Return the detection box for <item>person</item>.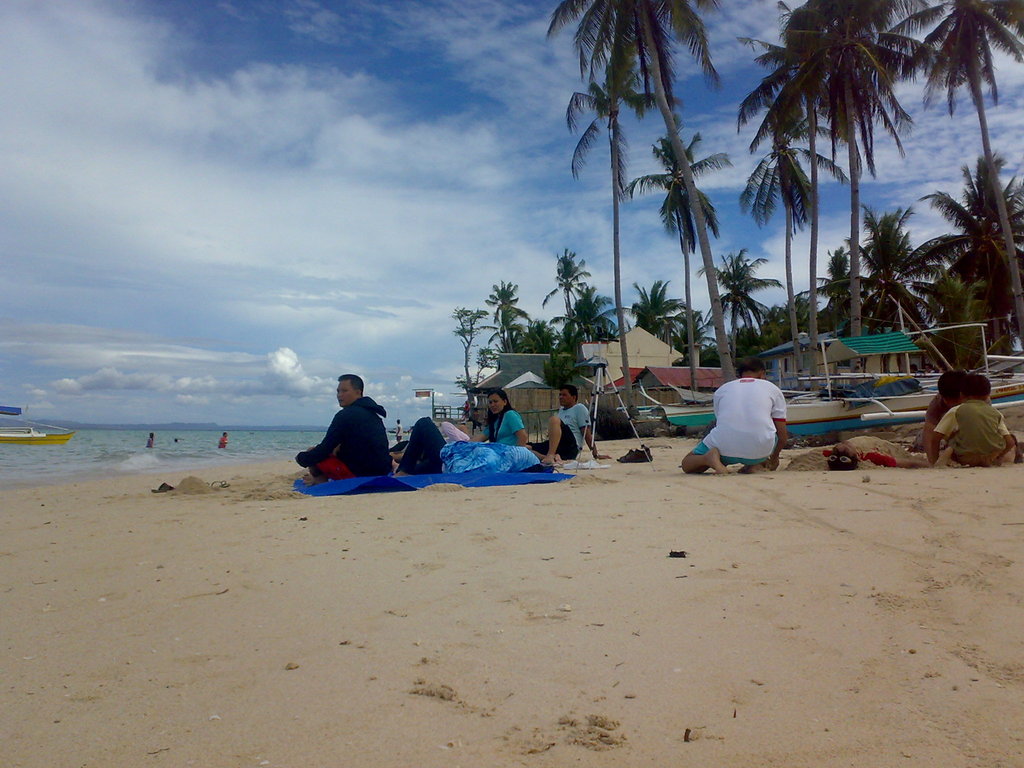
<box>396,420,474,463</box>.
